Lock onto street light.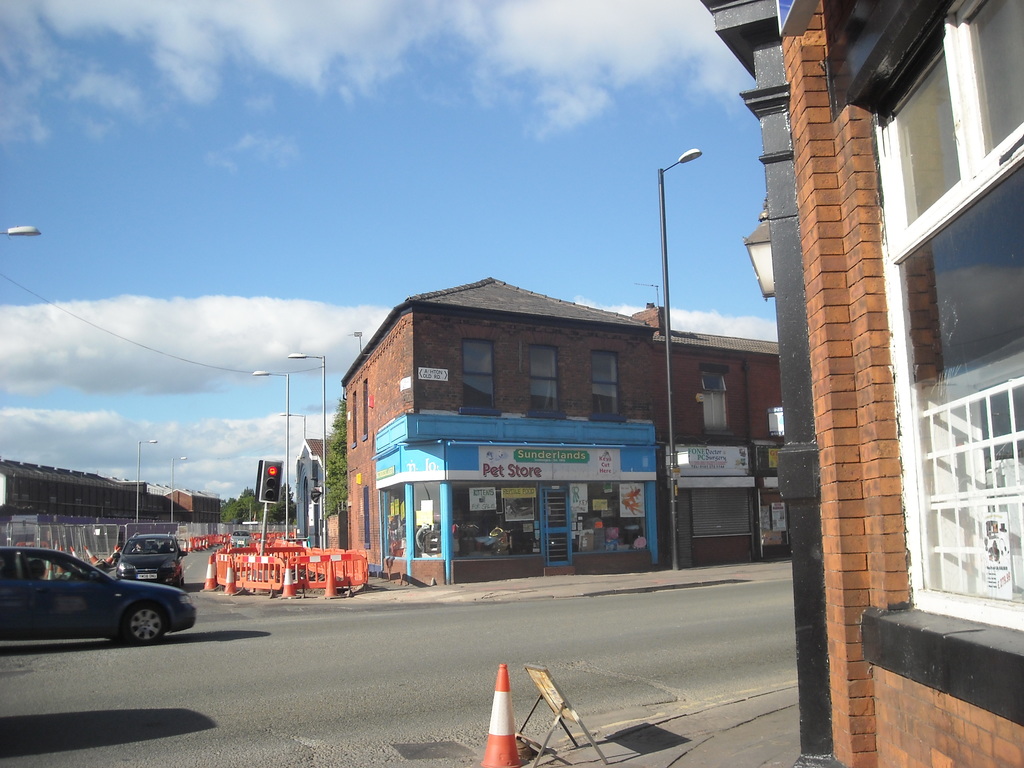
Locked: 278, 410, 310, 438.
